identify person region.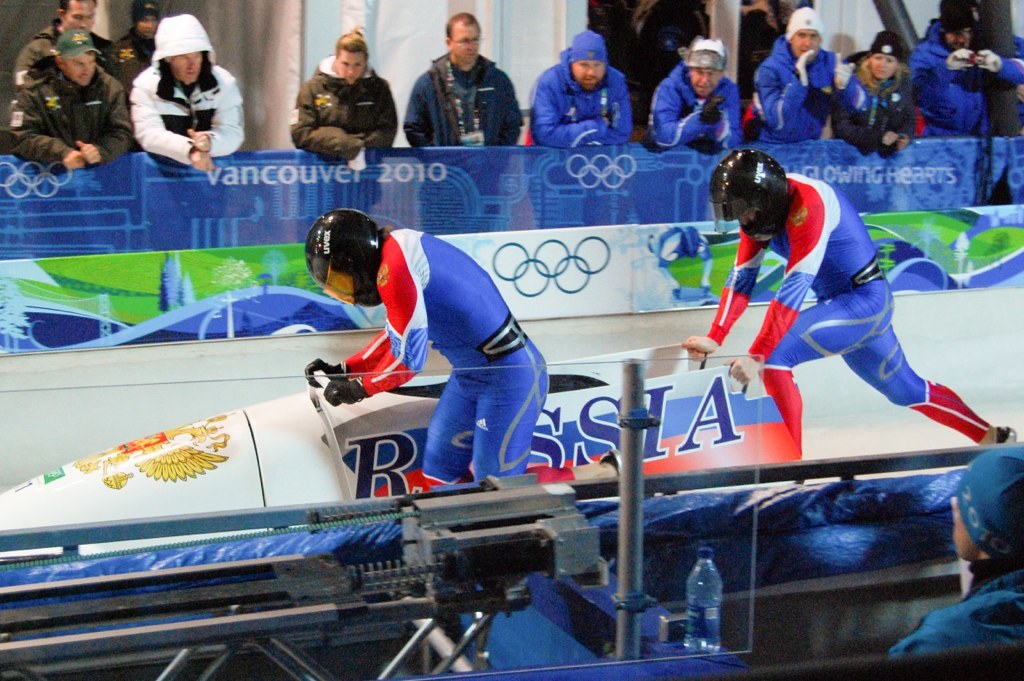
Region: rect(0, 25, 133, 168).
